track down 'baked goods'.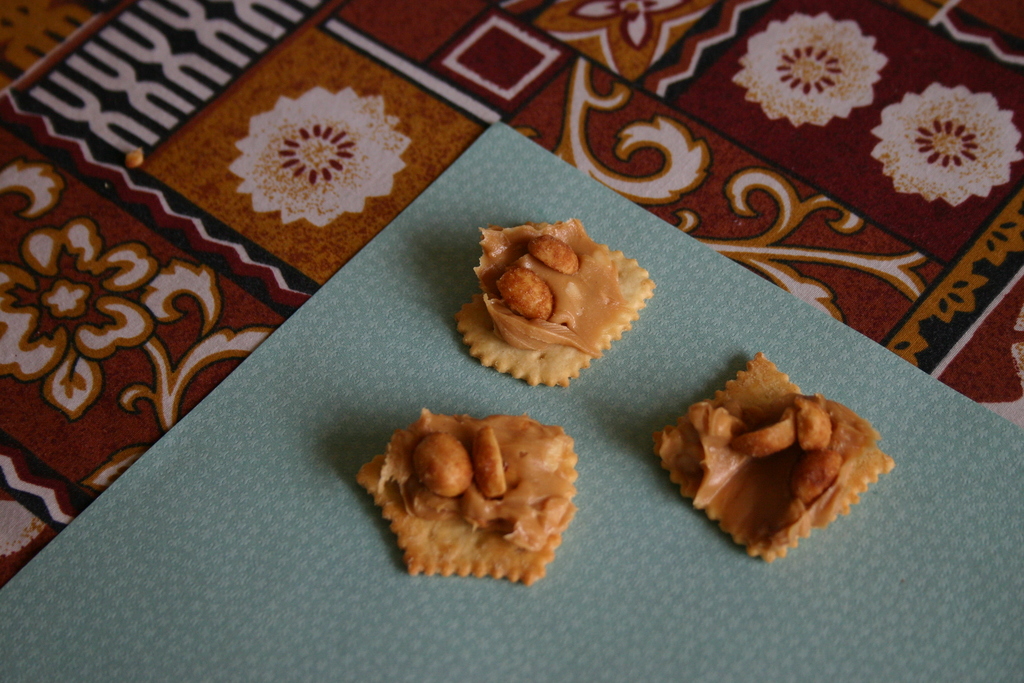
Tracked to rect(455, 217, 653, 383).
